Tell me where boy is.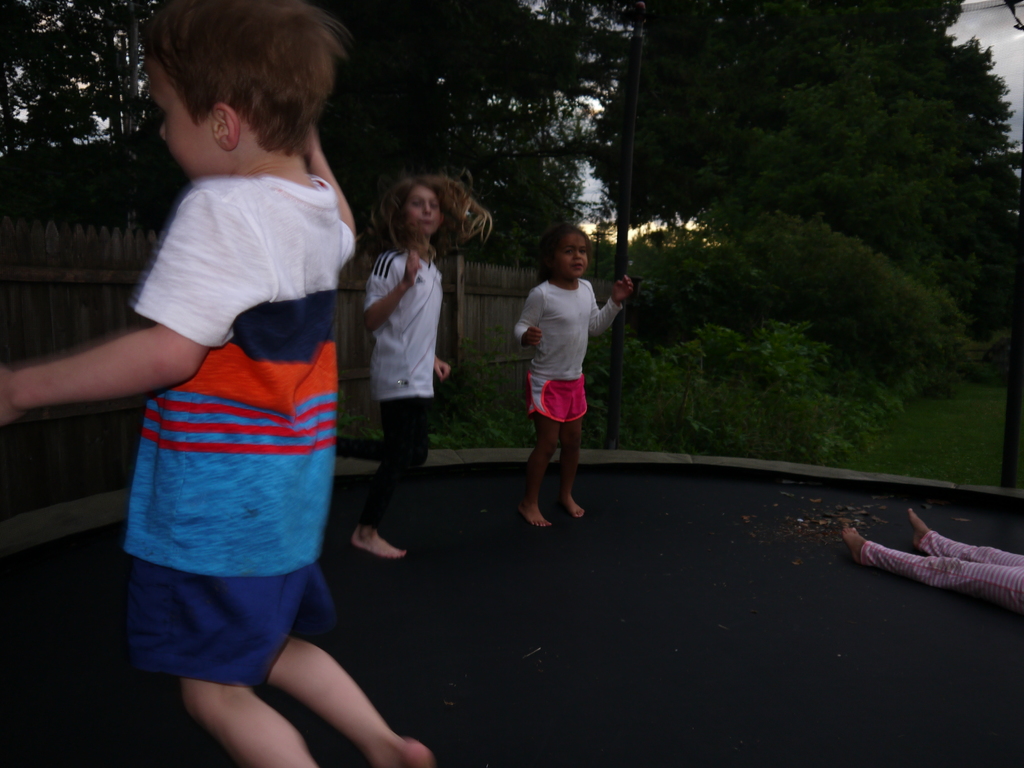
boy is at crop(0, 0, 433, 767).
